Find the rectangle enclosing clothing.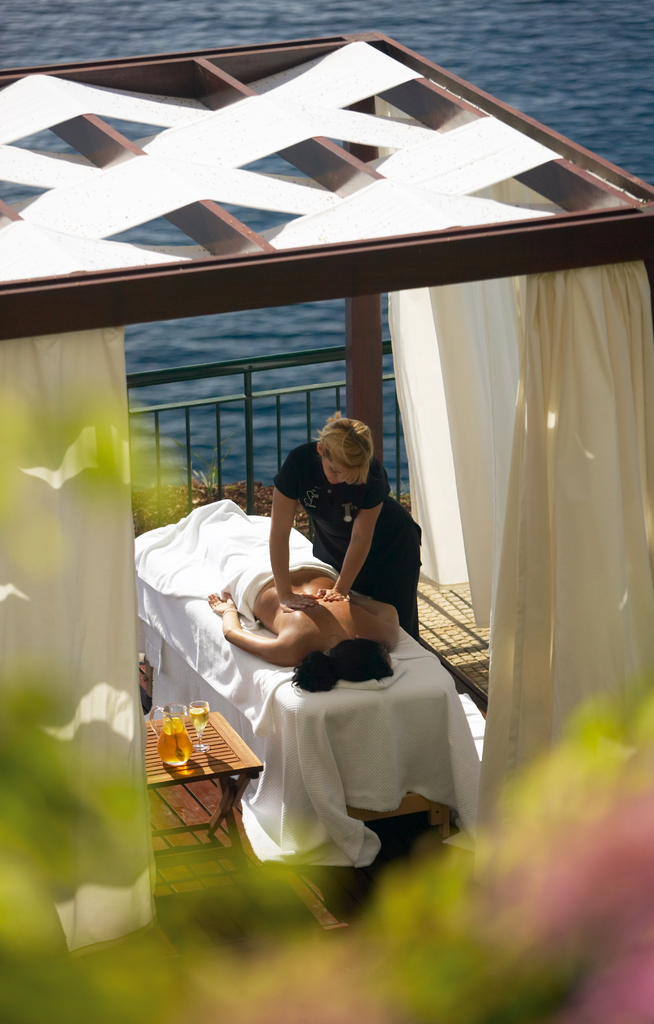
x1=261, y1=436, x2=420, y2=612.
